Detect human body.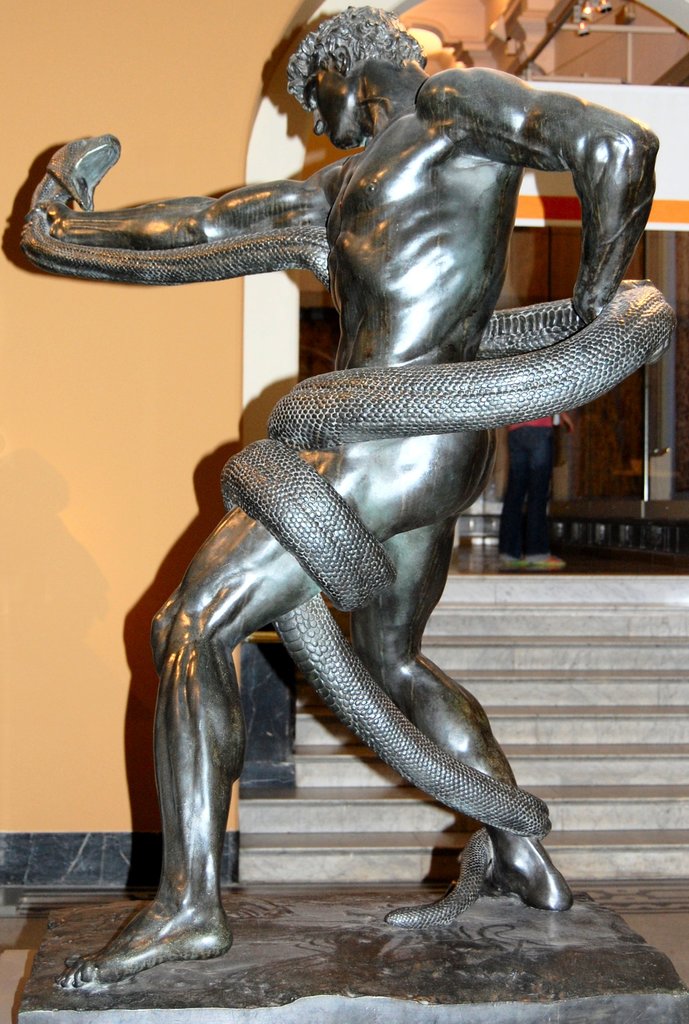
Detected at l=24, t=4, r=661, b=988.
